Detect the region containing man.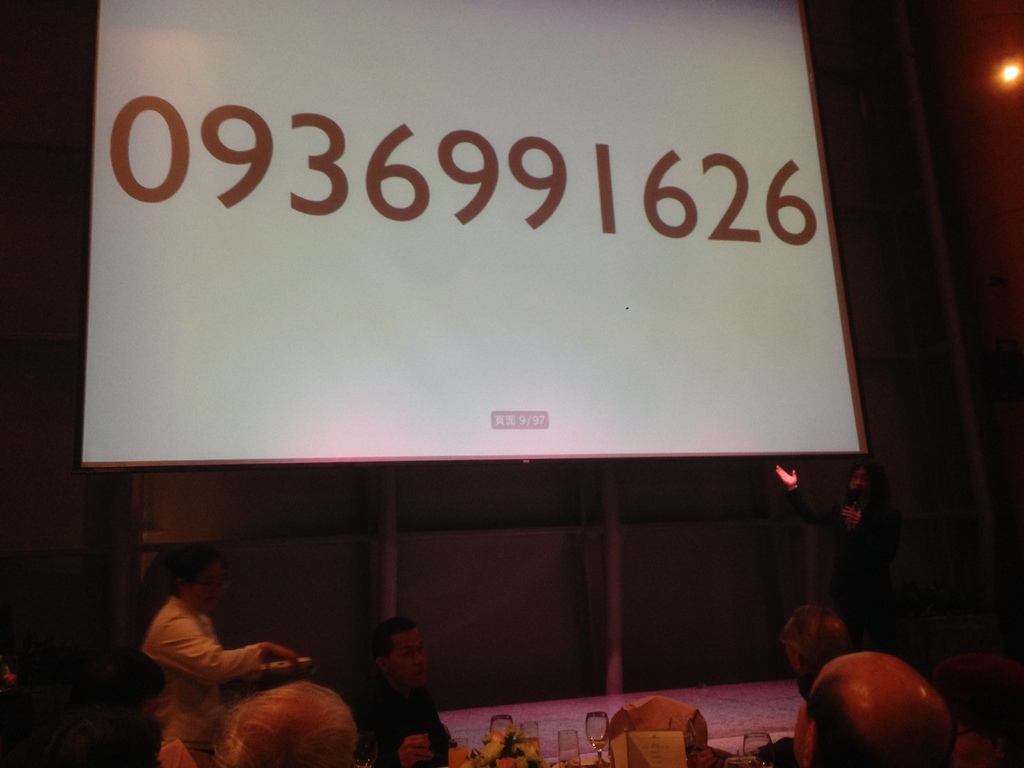
bbox(776, 463, 907, 650).
